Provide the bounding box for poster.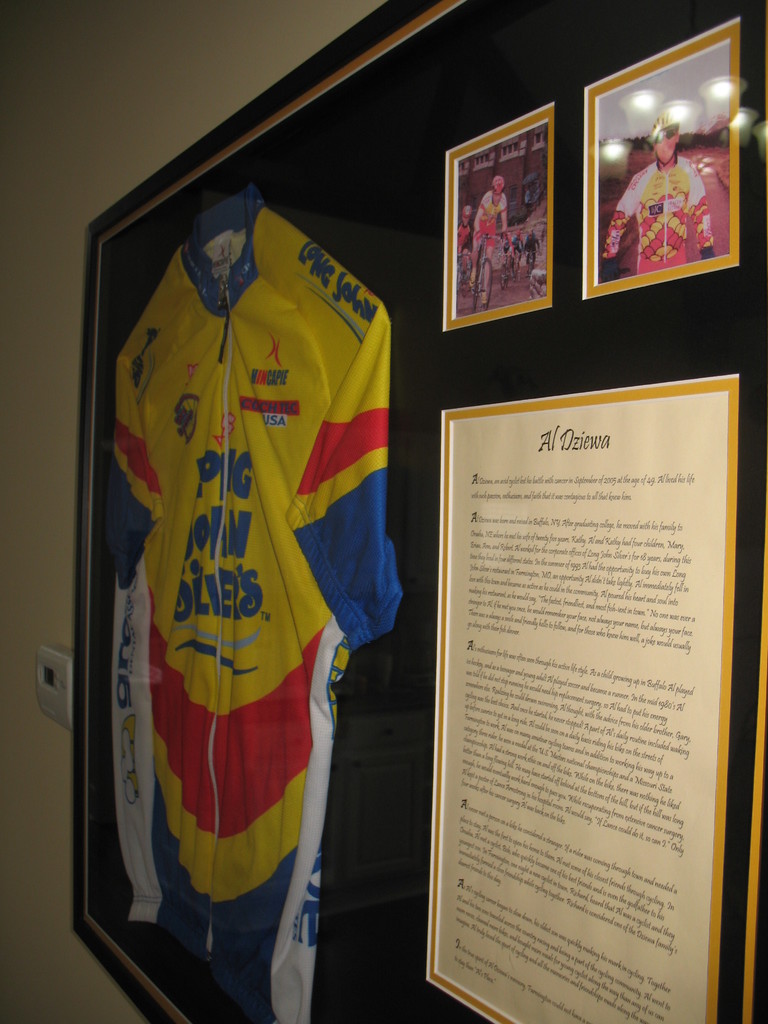
418:374:742:1023.
